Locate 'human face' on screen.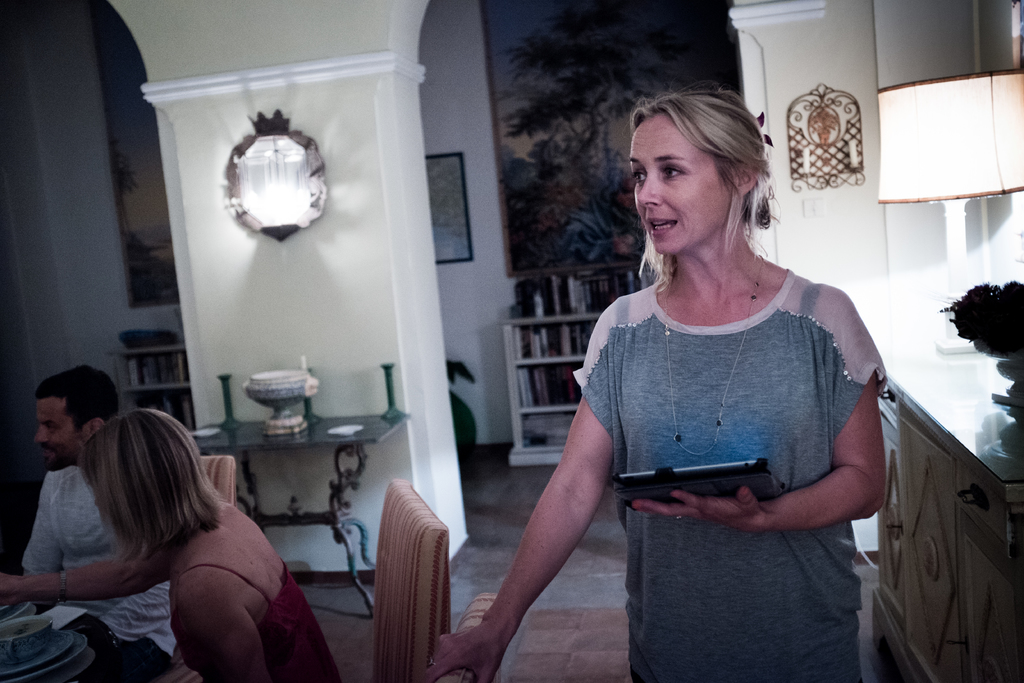
On screen at (36,396,85,471).
